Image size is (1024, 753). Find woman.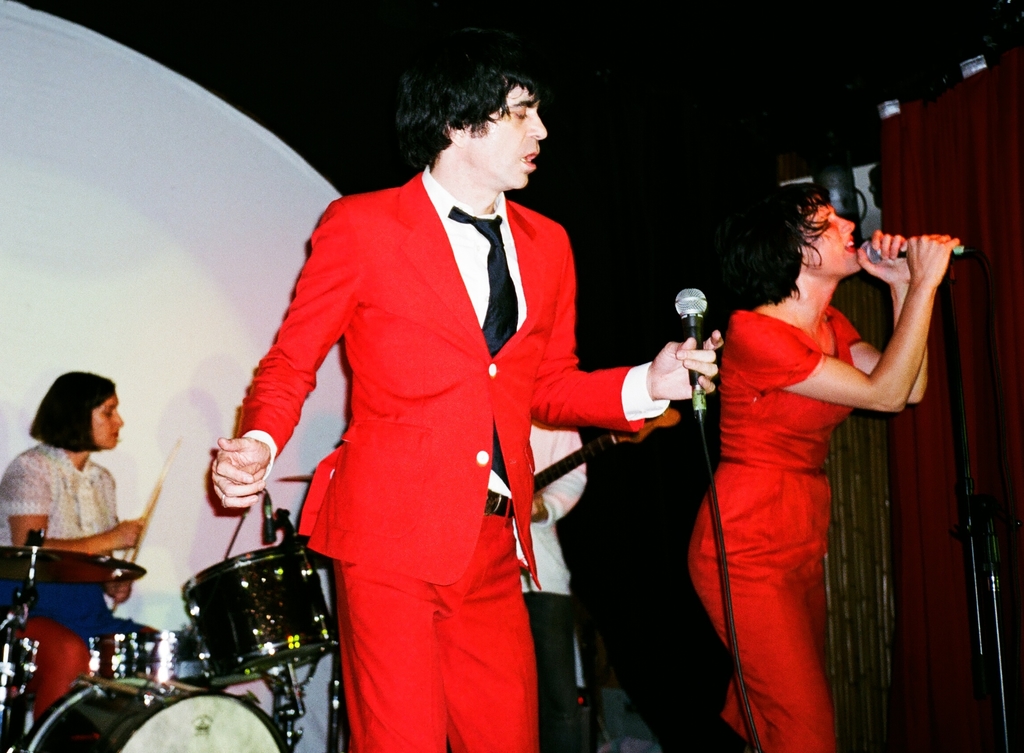
{"x1": 0, "y1": 368, "x2": 153, "y2": 737}.
